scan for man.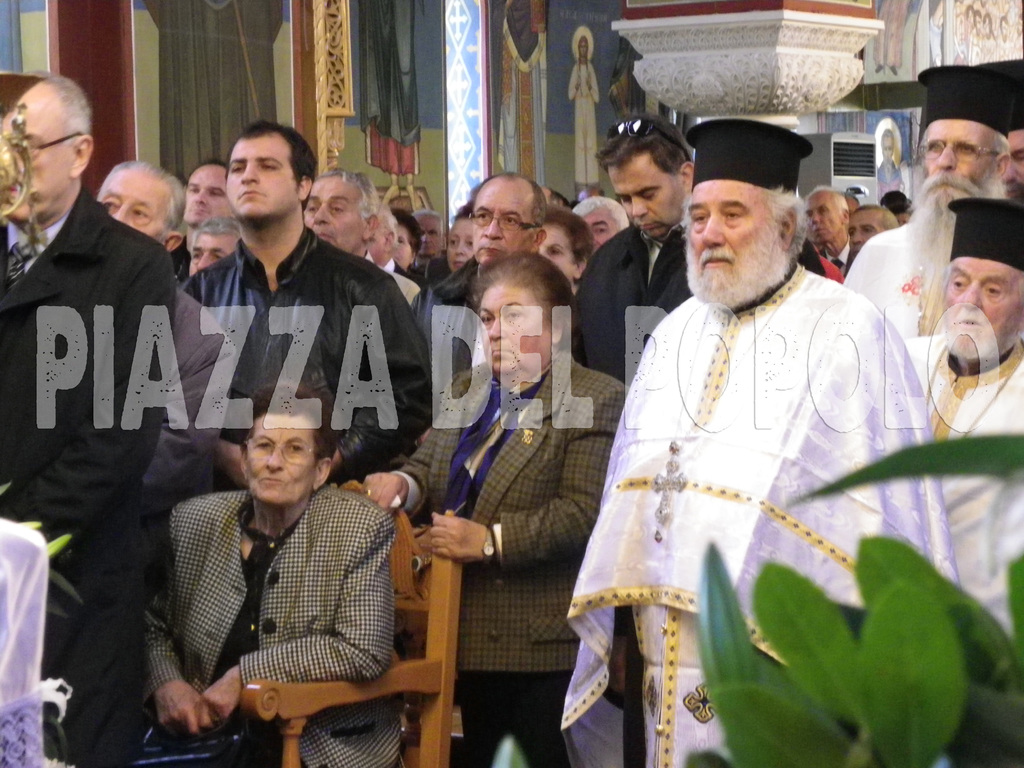
Scan result: 843/64/1016/343.
